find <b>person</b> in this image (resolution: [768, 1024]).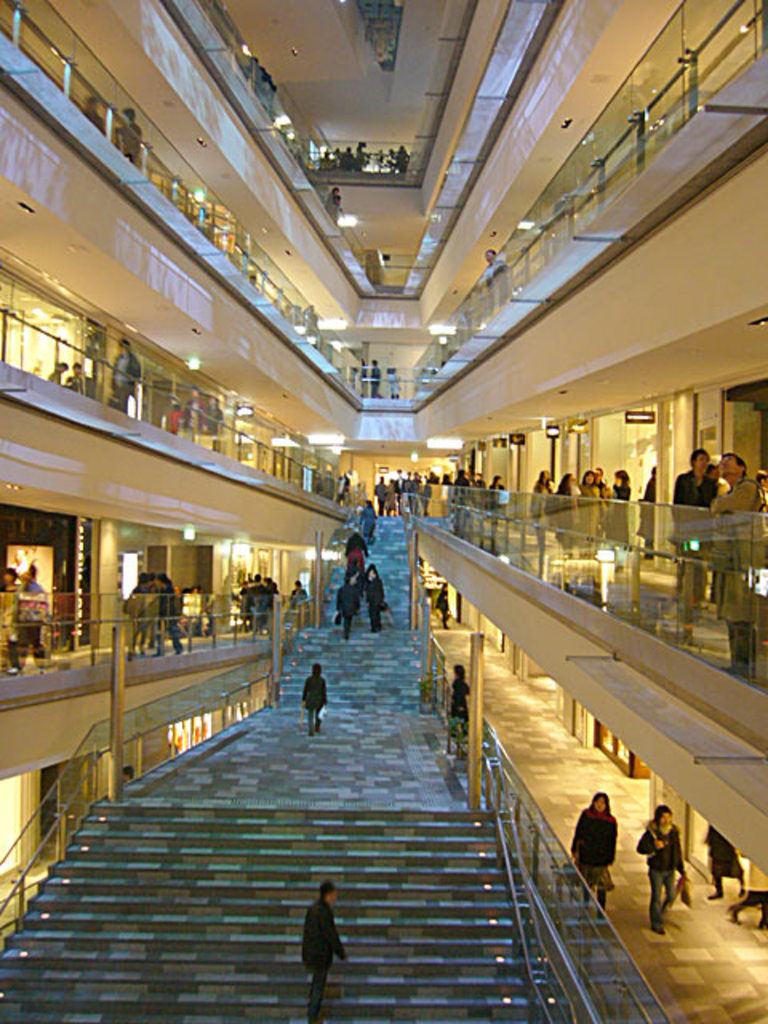
[467, 248, 512, 314].
